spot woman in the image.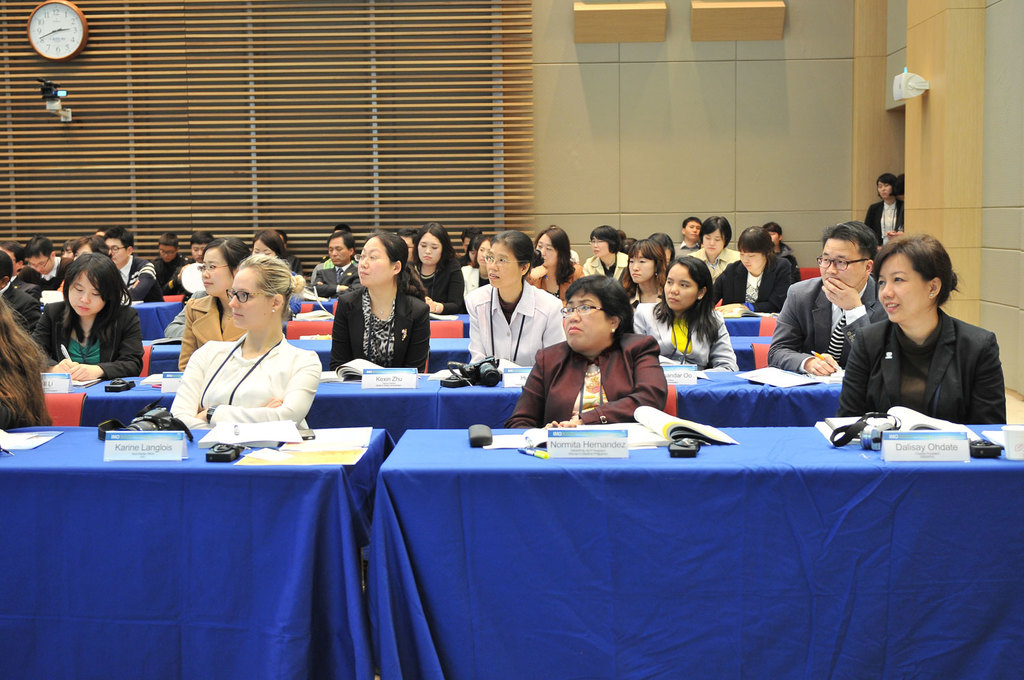
woman found at 618 232 675 320.
